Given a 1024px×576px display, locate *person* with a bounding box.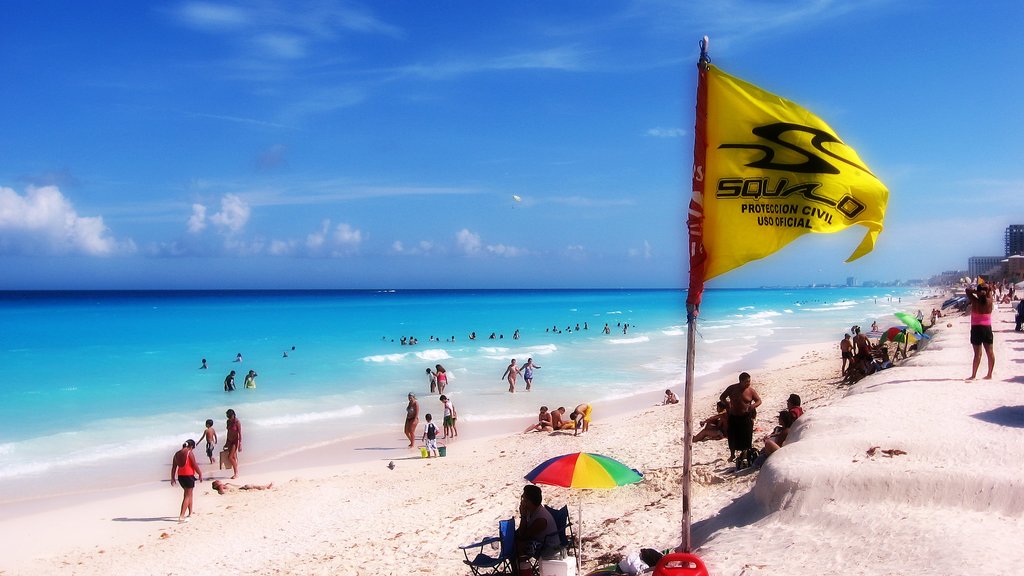
Located: detection(963, 284, 993, 381).
